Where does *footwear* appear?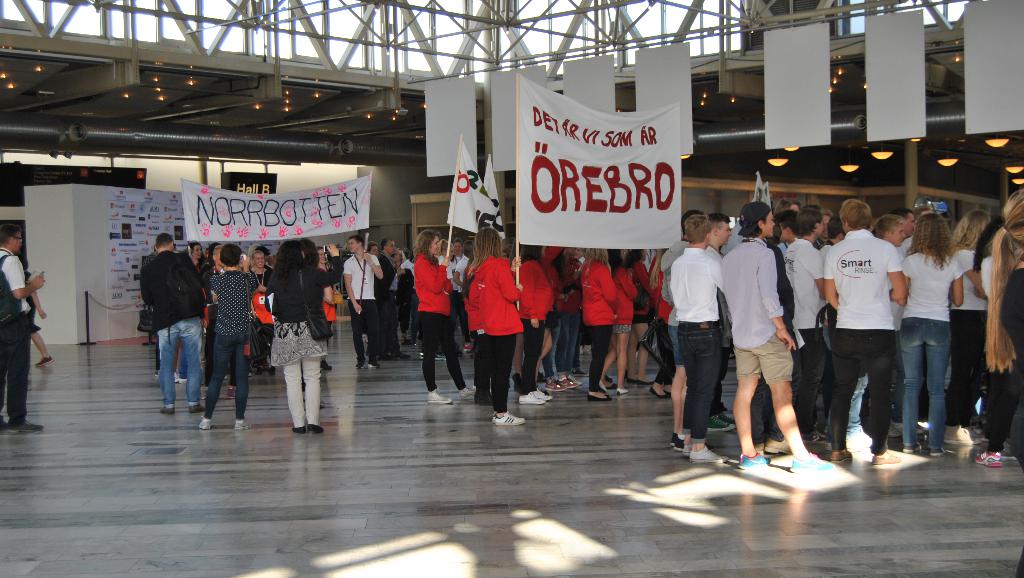
Appears at box=[10, 421, 43, 435].
